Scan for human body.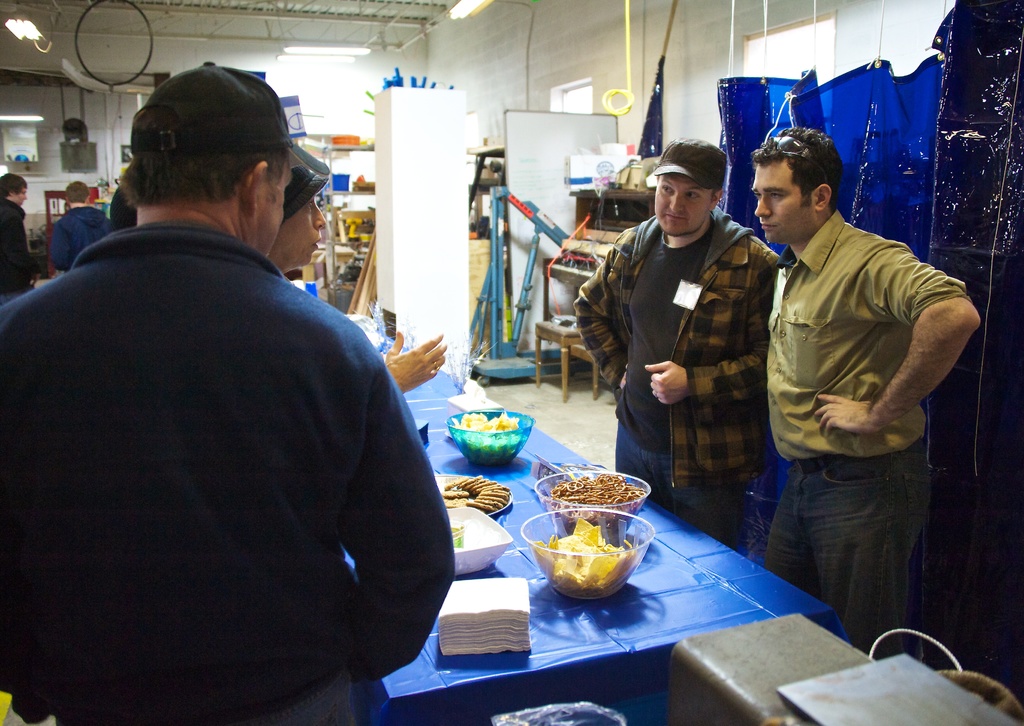
Scan result: (x1=749, y1=164, x2=988, y2=656).
